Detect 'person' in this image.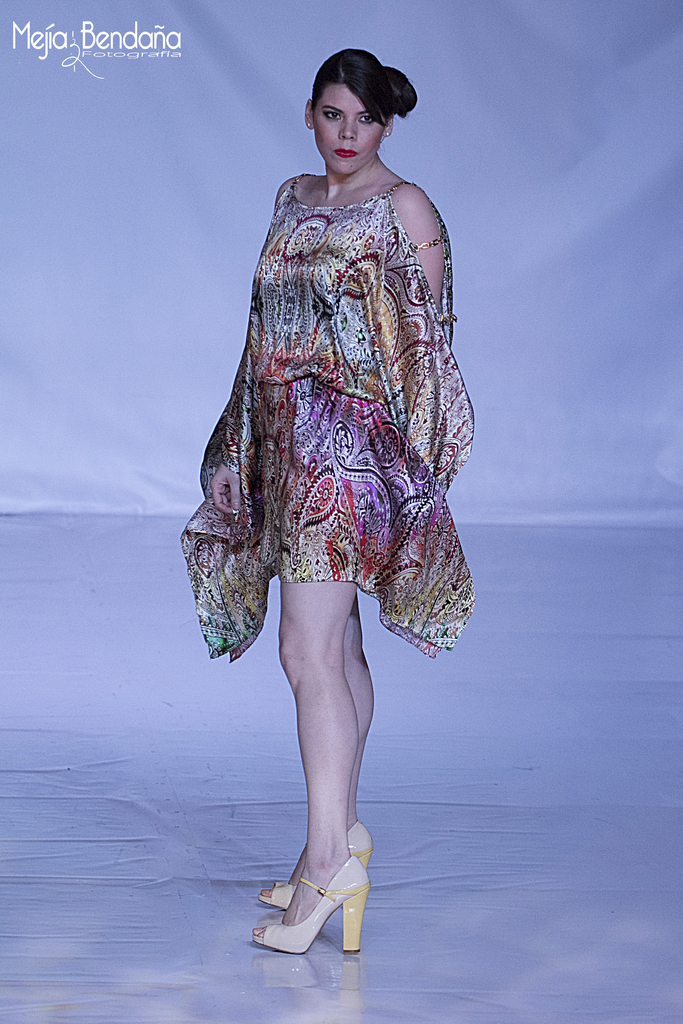
Detection: 179, 49, 458, 957.
